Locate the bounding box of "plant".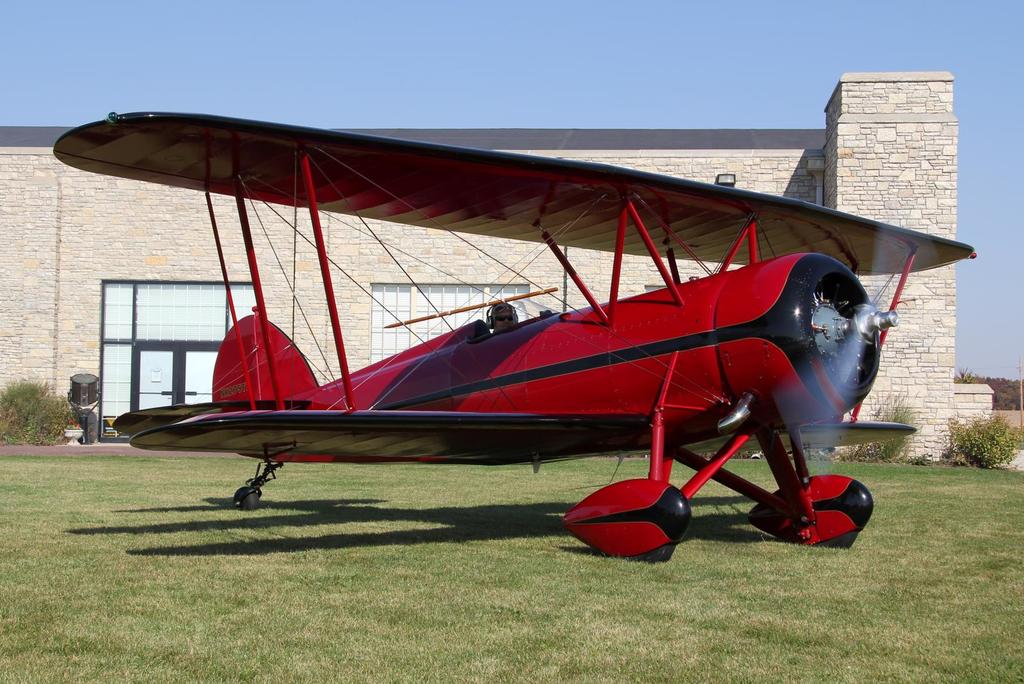
Bounding box: region(938, 403, 1023, 472).
